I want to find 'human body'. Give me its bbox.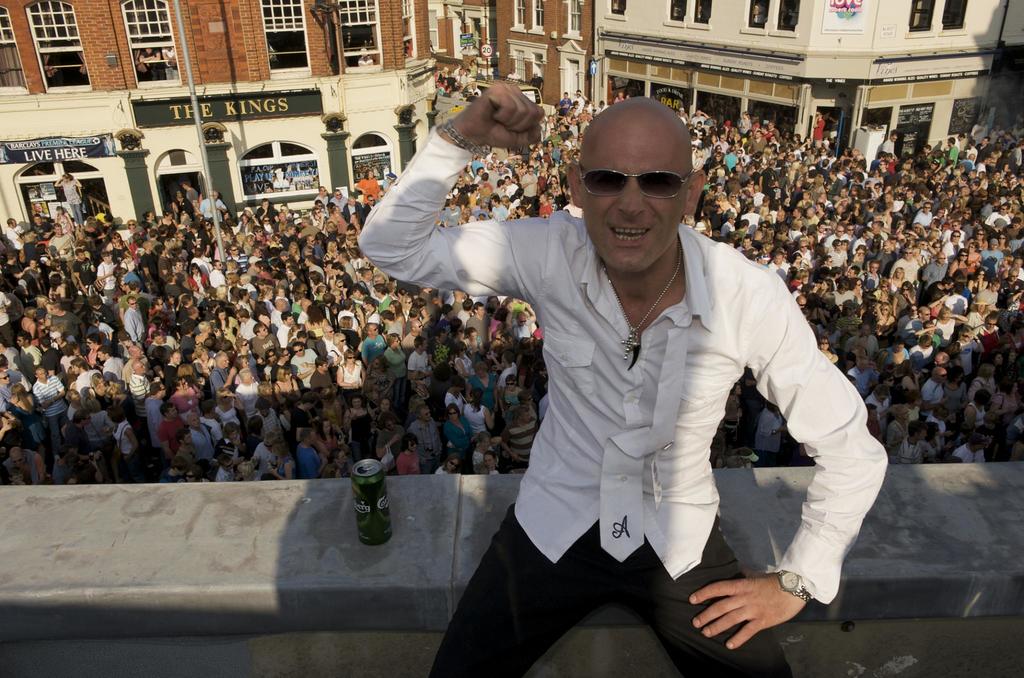
pyautogui.locateOnScreen(313, 349, 334, 396).
